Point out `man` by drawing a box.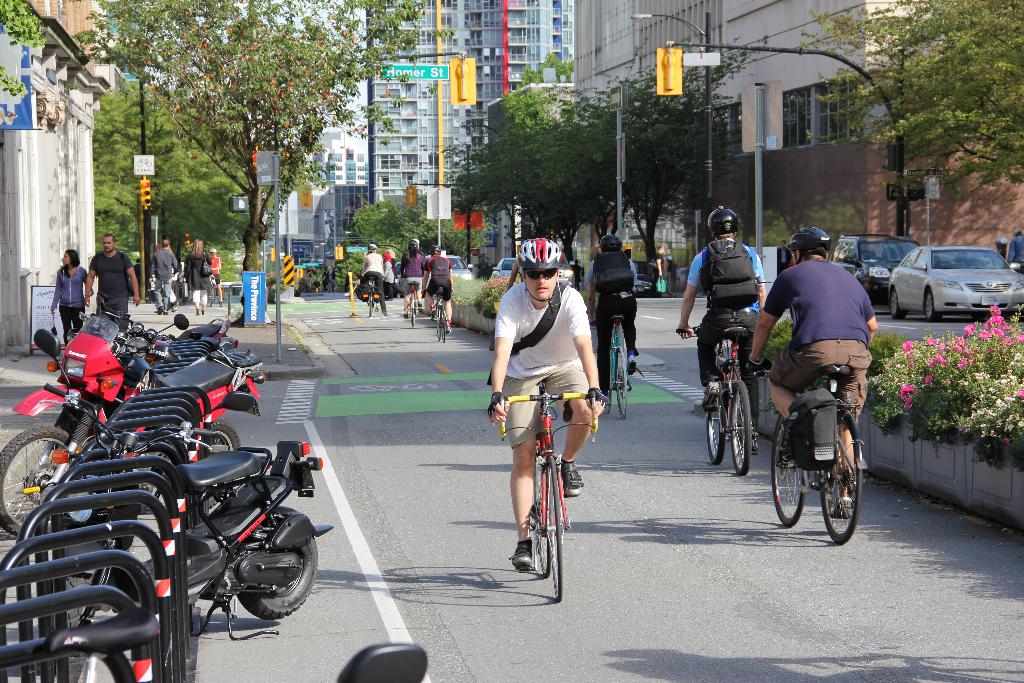
locate(364, 241, 384, 303).
